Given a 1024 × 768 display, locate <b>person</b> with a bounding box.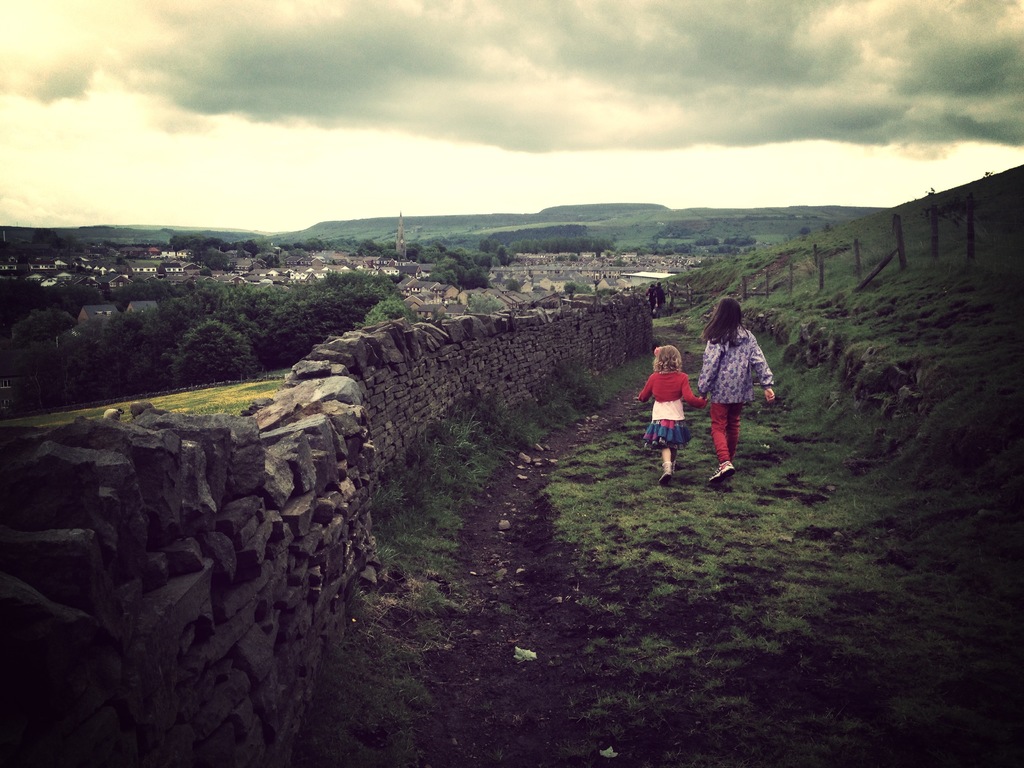
Located: region(696, 296, 777, 483).
